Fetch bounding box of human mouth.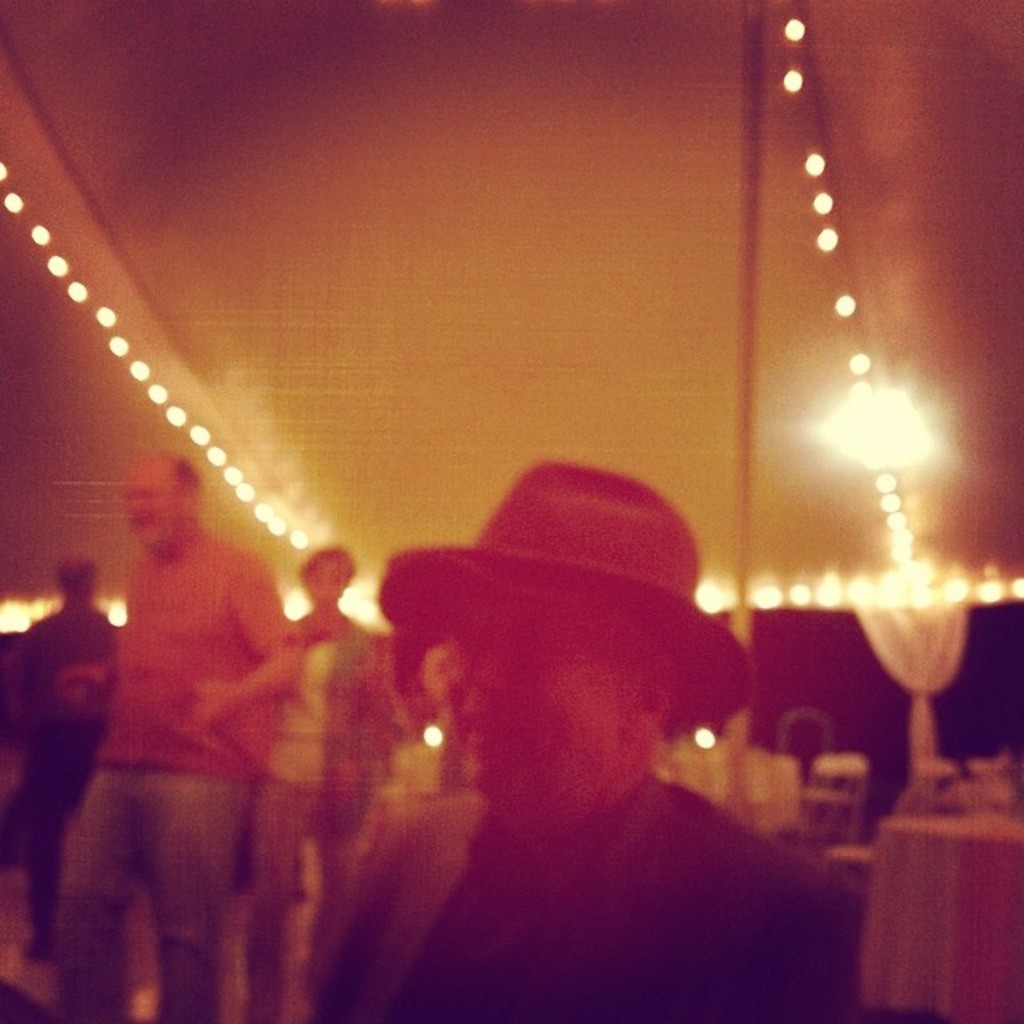
Bbox: [454,701,538,746].
